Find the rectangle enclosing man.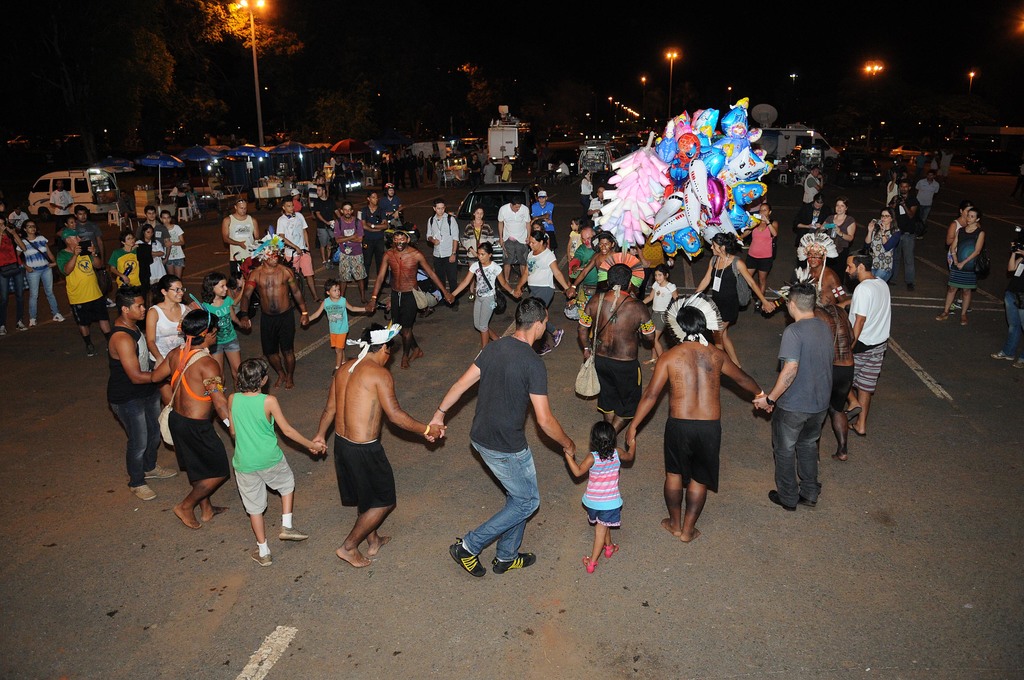
<bbox>552, 159, 569, 179</bbox>.
